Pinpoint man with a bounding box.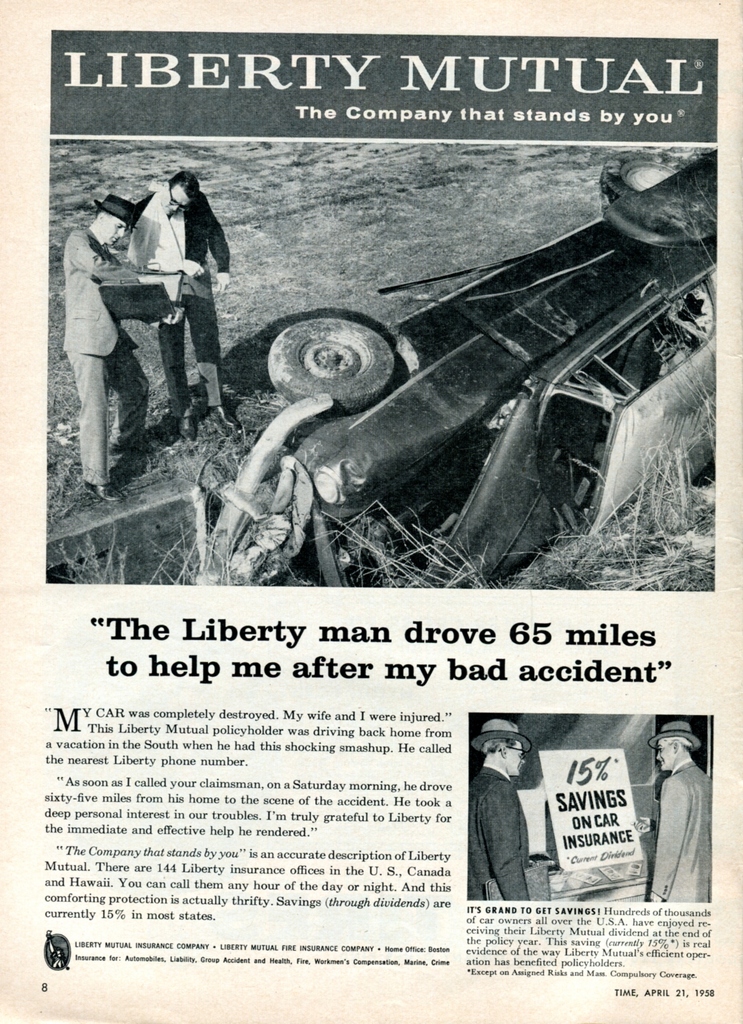
l=464, t=721, r=535, b=903.
